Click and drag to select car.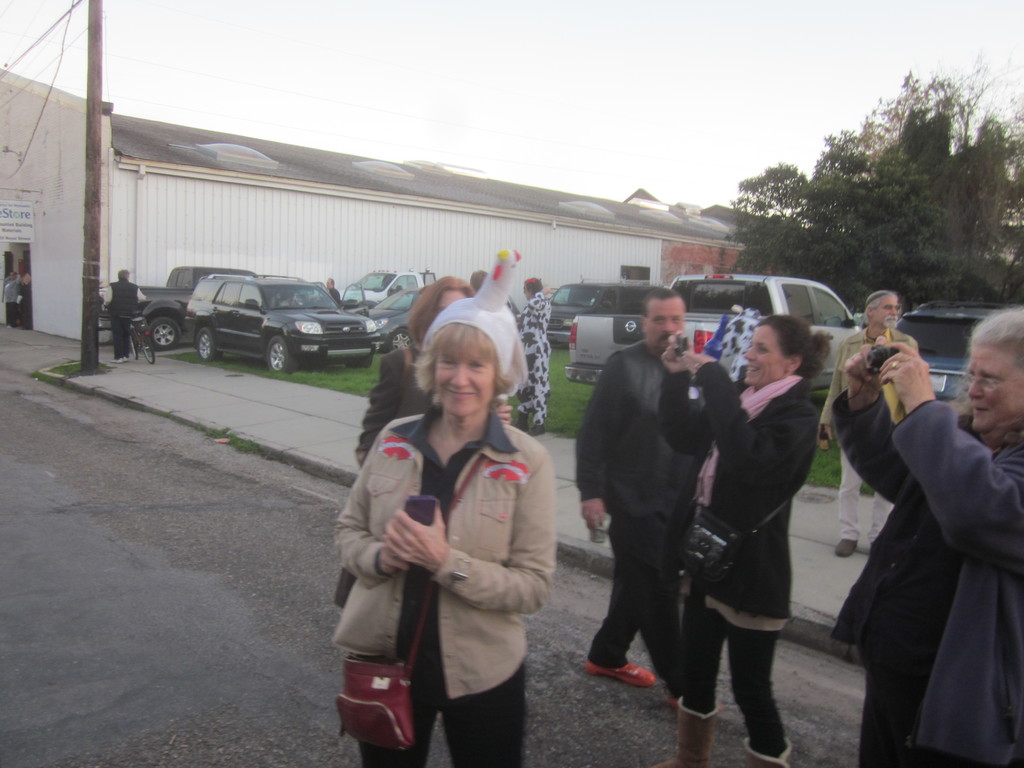
Selection: 108:265:259:351.
